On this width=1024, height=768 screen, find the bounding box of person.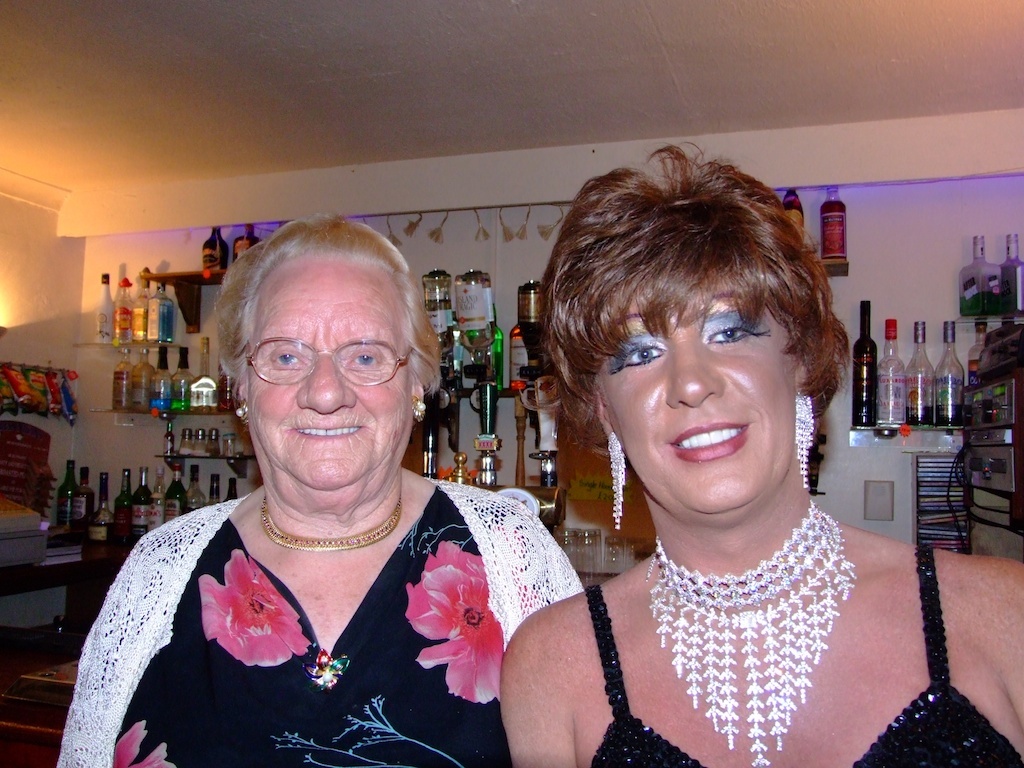
Bounding box: [89, 200, 558, 767].
